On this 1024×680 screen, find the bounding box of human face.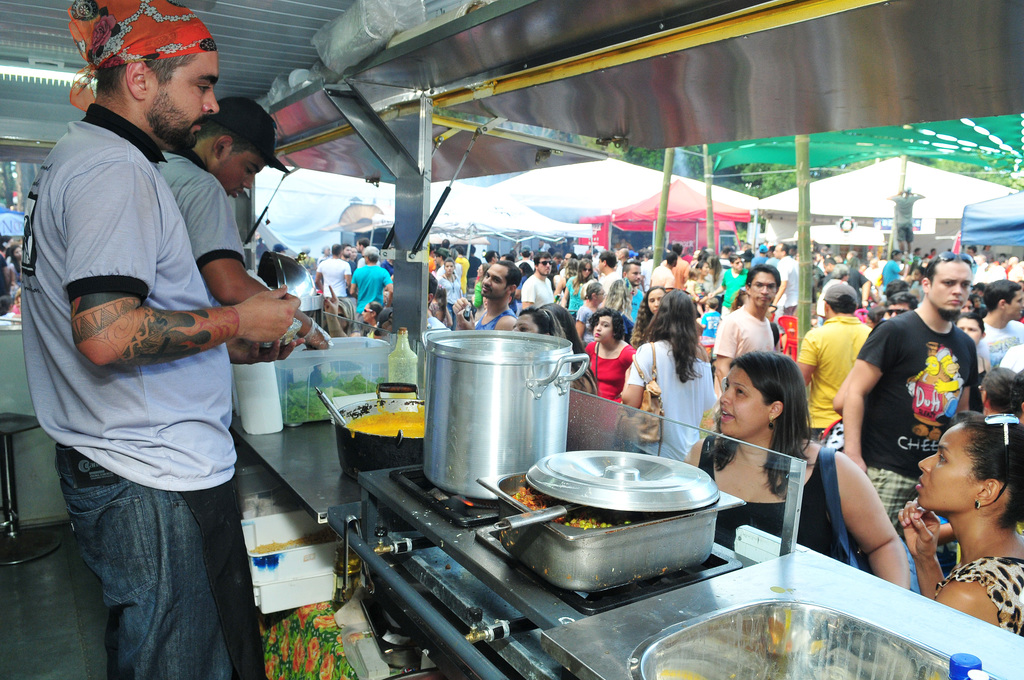
Bounding box: (771, 247, 781, 257).
